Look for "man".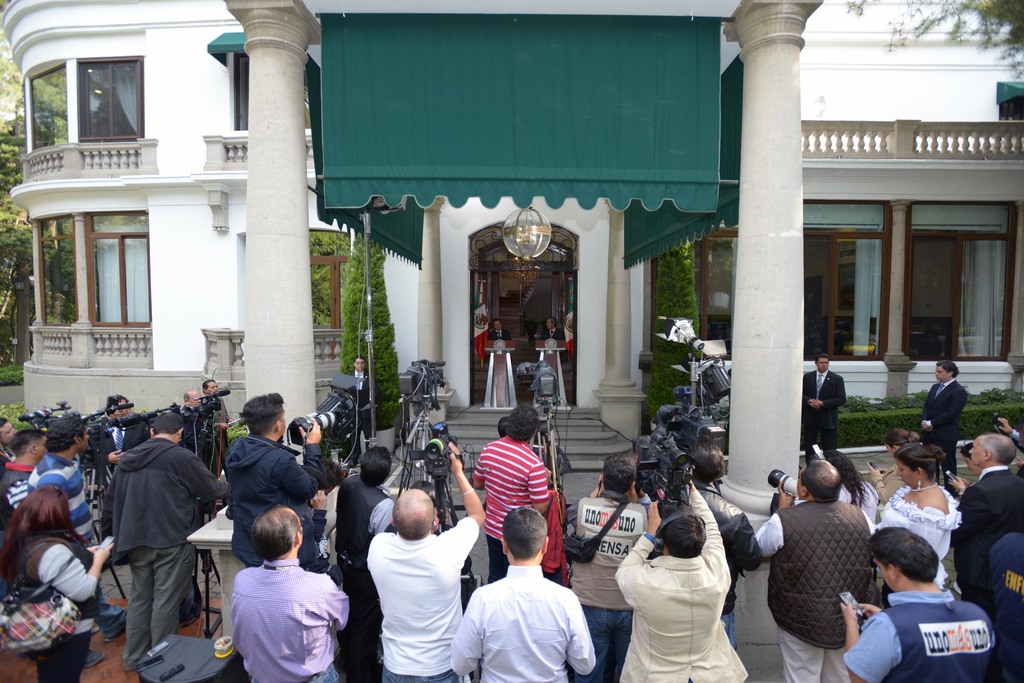
Found: x1=989, y1=534, x2=1023, y2=682.
